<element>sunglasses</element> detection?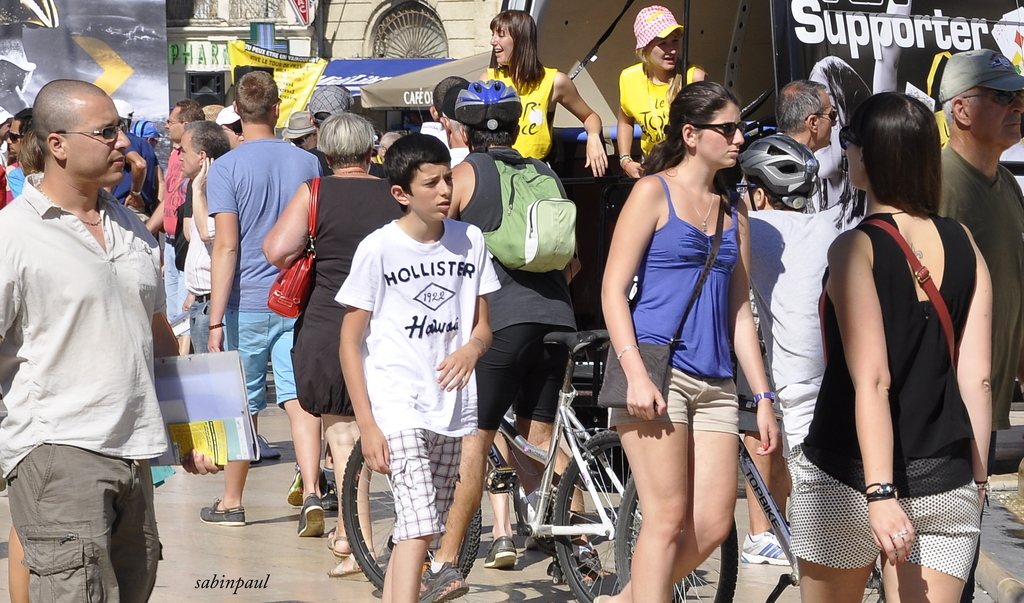
(59,117,130,143)
